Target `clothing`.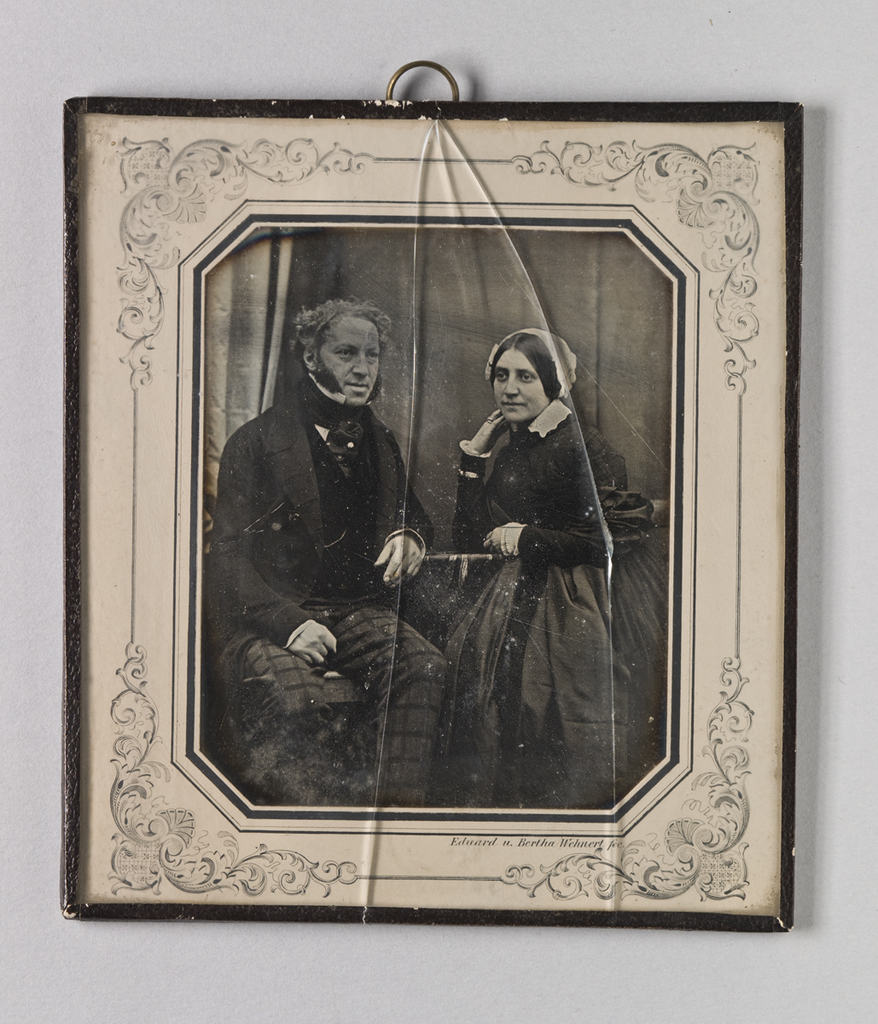
Target region: (443, 396, 658, 806).
